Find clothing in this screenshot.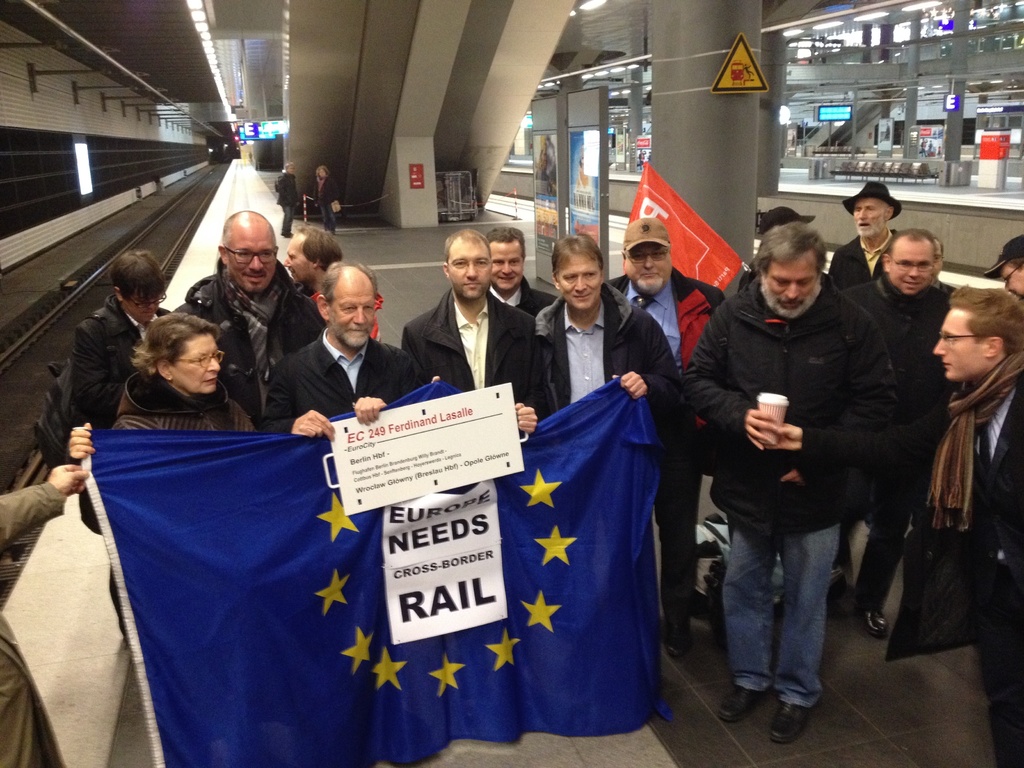
The bounding box for clothing is <bbox>0, 484, 68, 767</bbox>.
